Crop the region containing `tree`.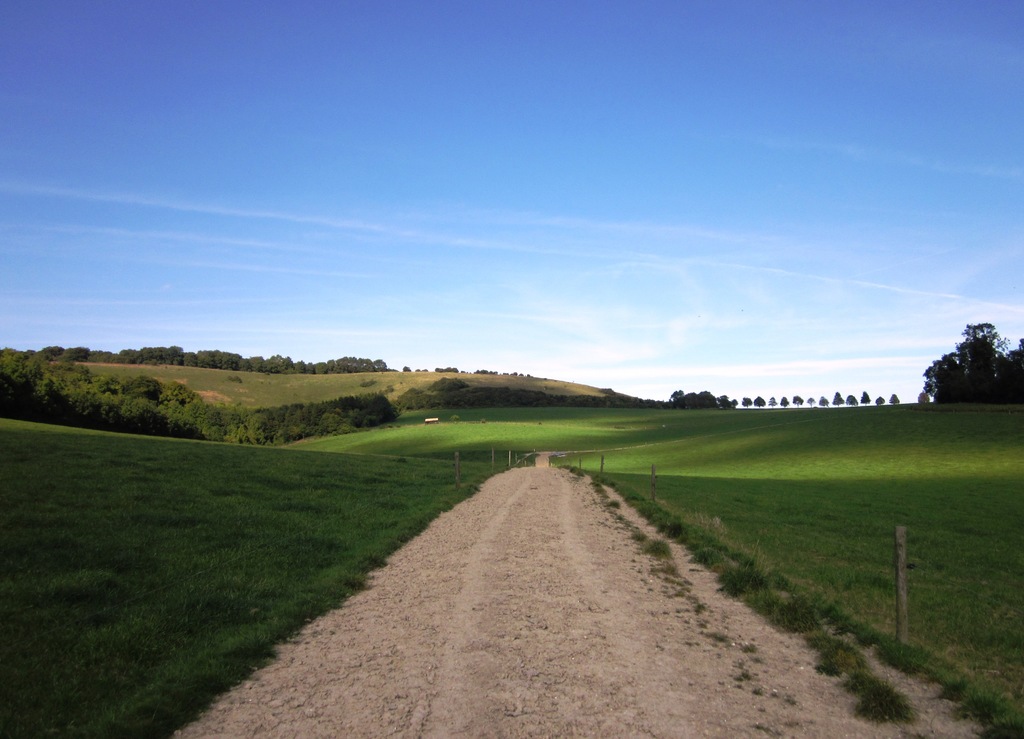
Crop region: BBox(754, 398, 767, 409).
